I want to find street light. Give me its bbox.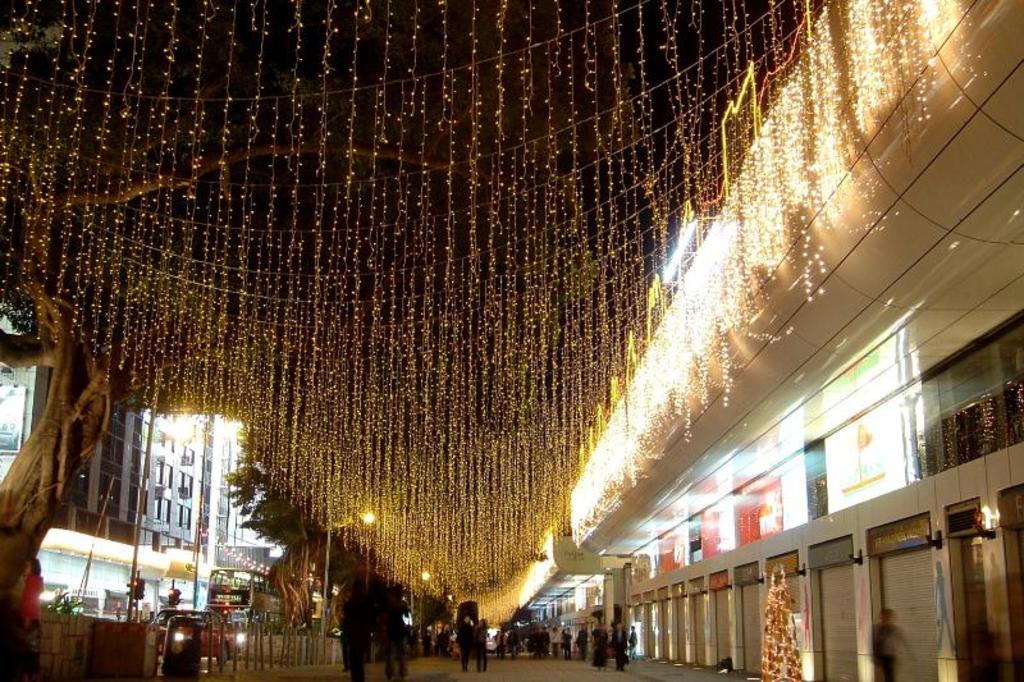
crop(315, 502, 375, 668).
